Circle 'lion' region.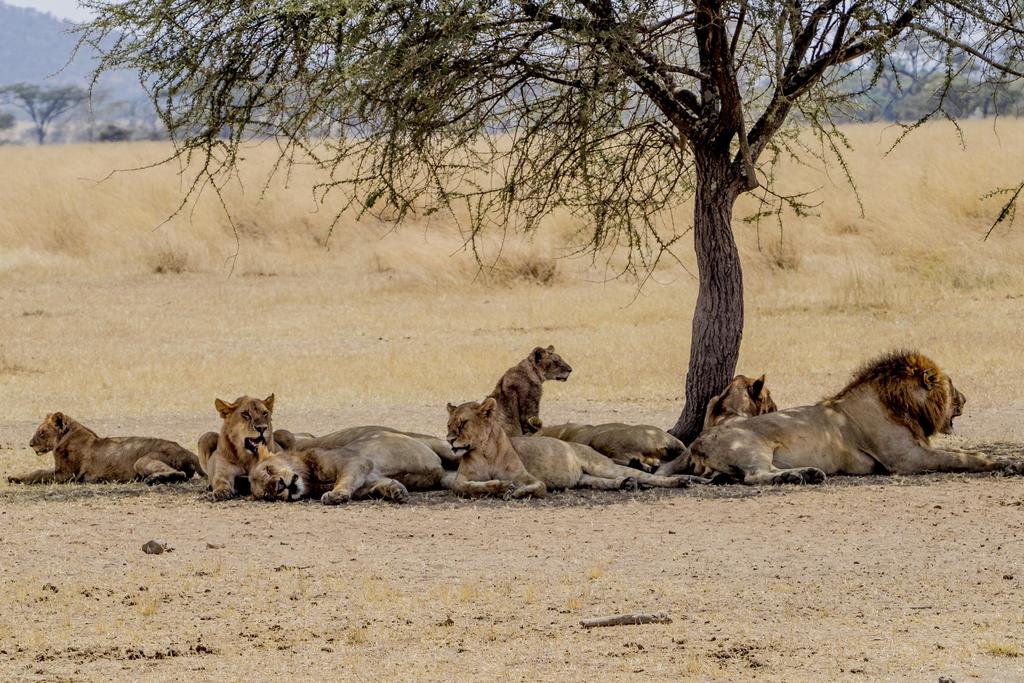
Region: l=701, t=373, r=779, b=433.
